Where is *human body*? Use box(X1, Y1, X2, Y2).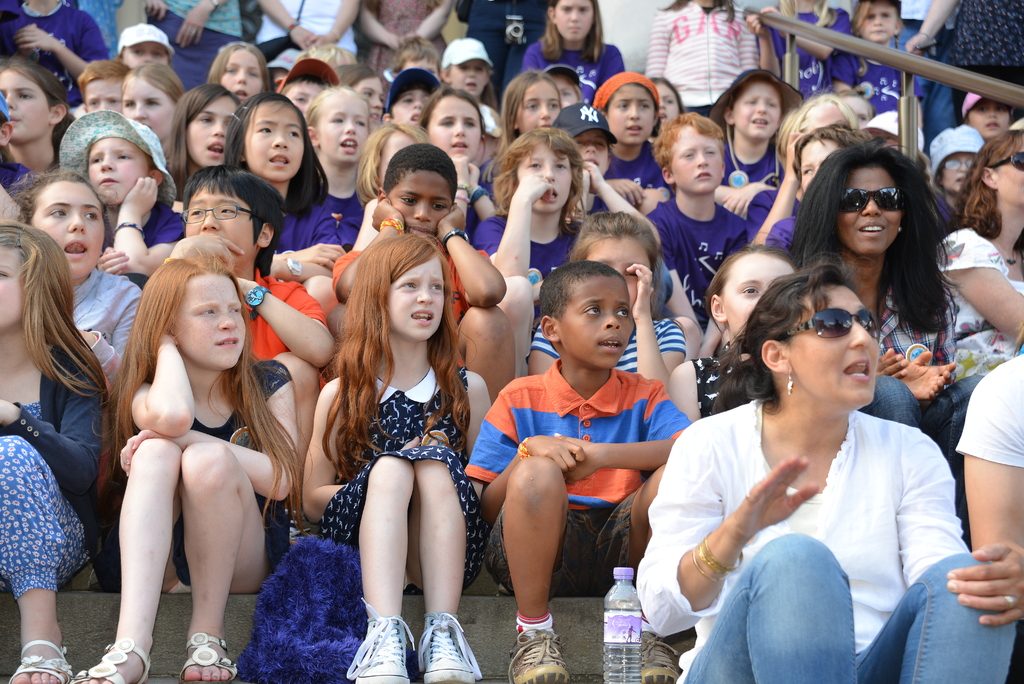
box(3, 234, 140, 683).
